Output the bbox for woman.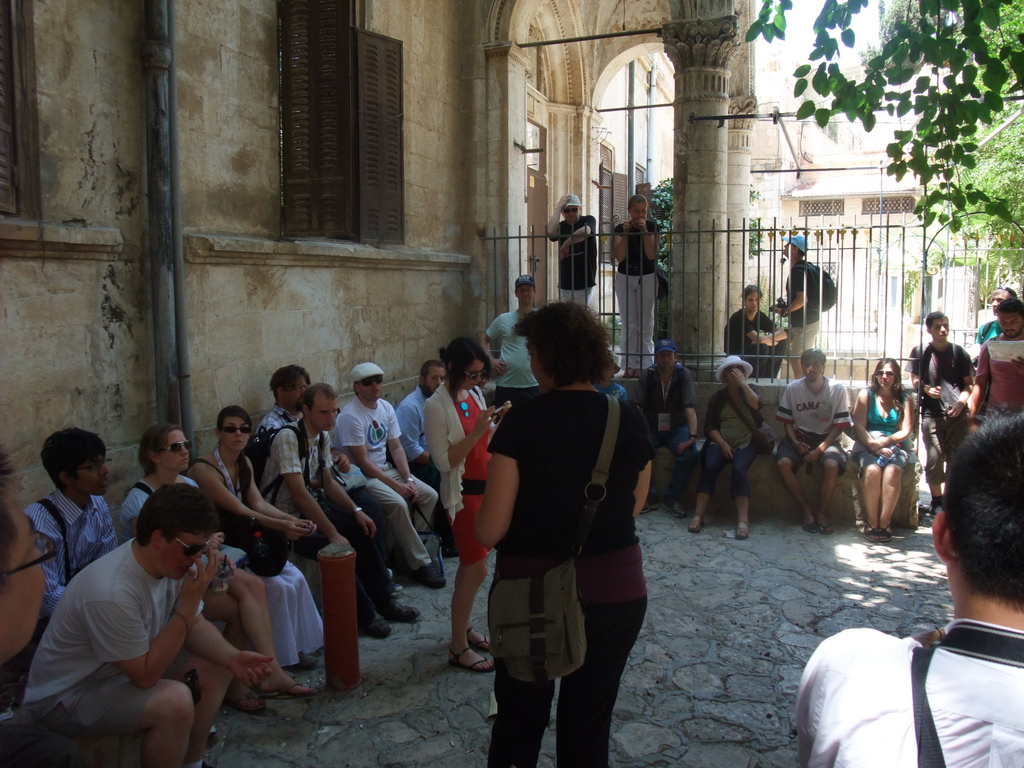
box=[613, 195, 661, 374].
